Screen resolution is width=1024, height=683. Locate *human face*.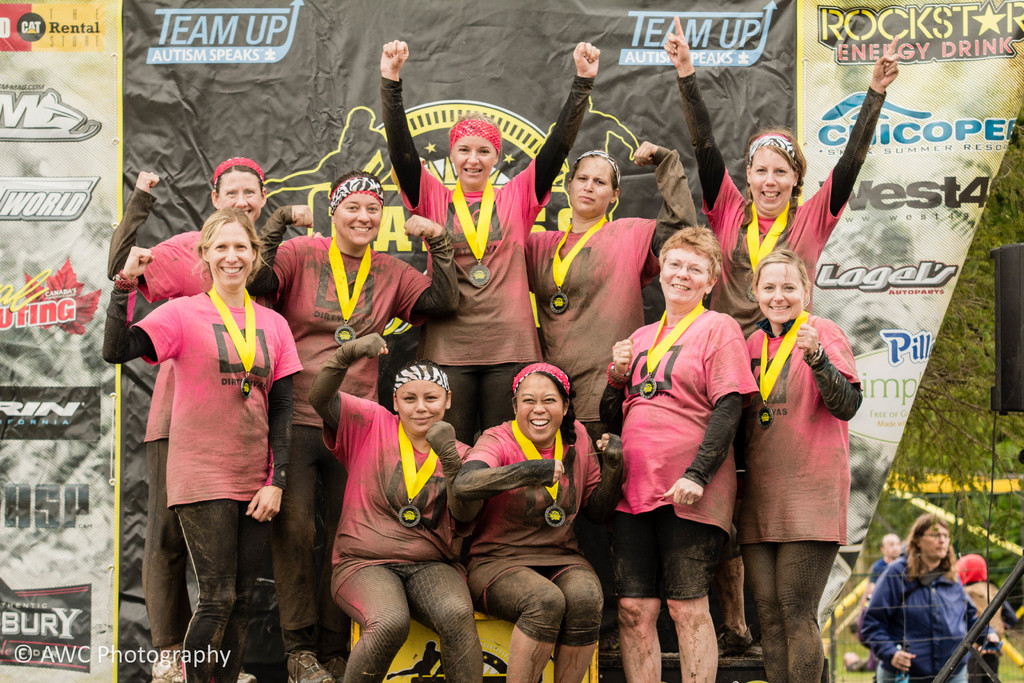
[x1=516, y1=373, x2=563, y2=439].
